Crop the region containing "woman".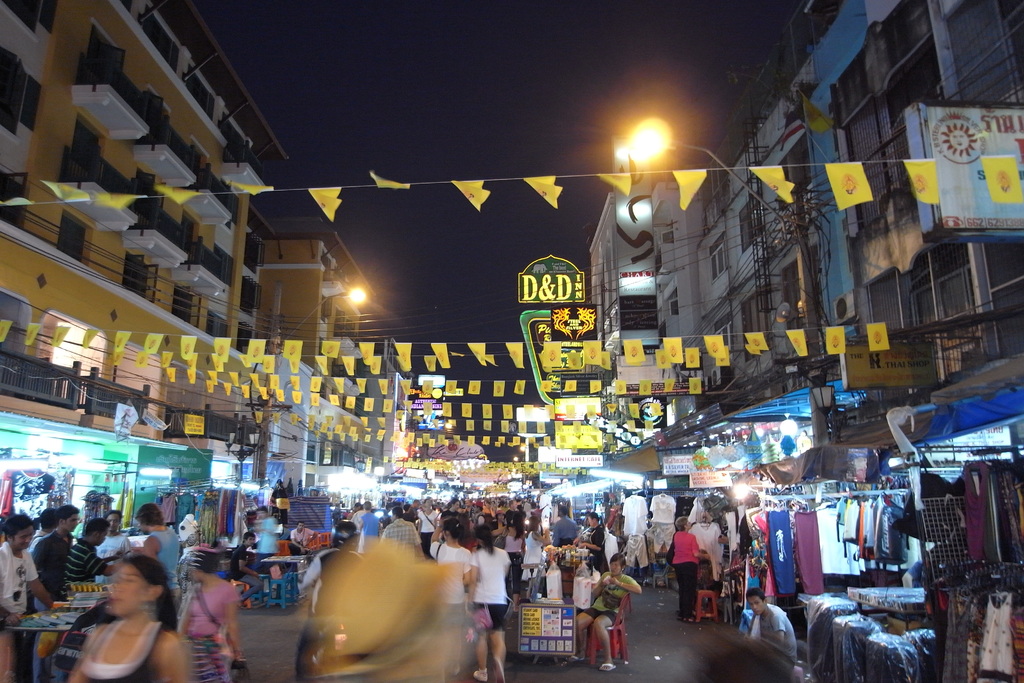
Crop region: BBox(573, 555, 636, 670).
